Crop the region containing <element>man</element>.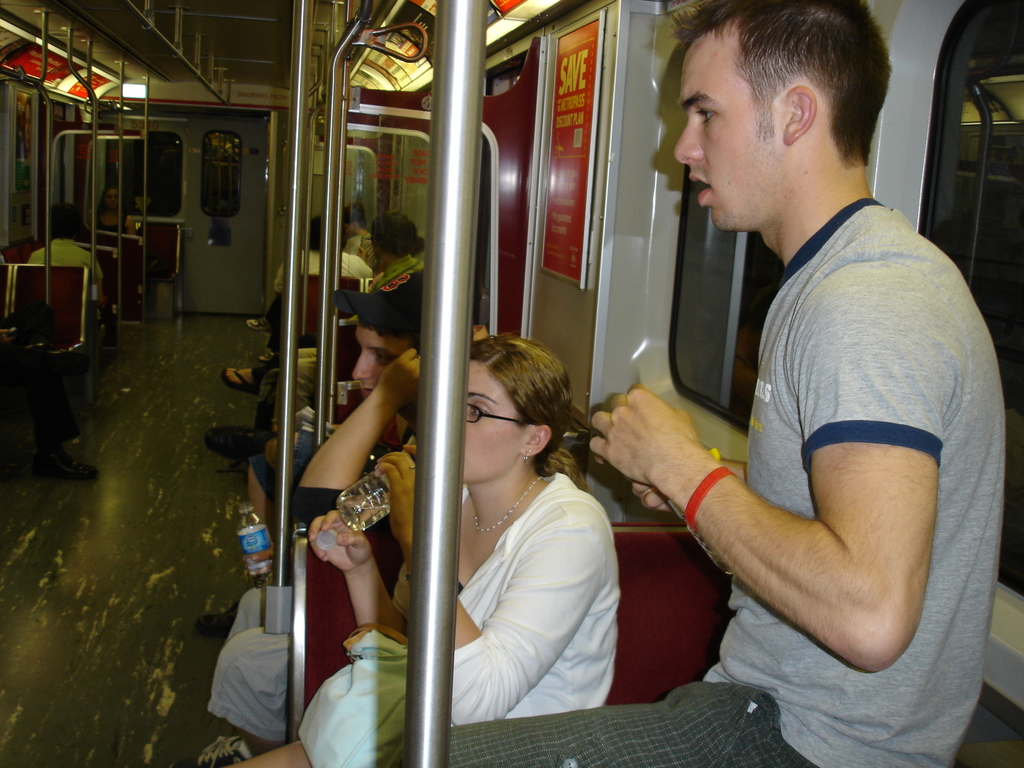
Crop region: x1=298 y1=216 x2=369 y2=276.
